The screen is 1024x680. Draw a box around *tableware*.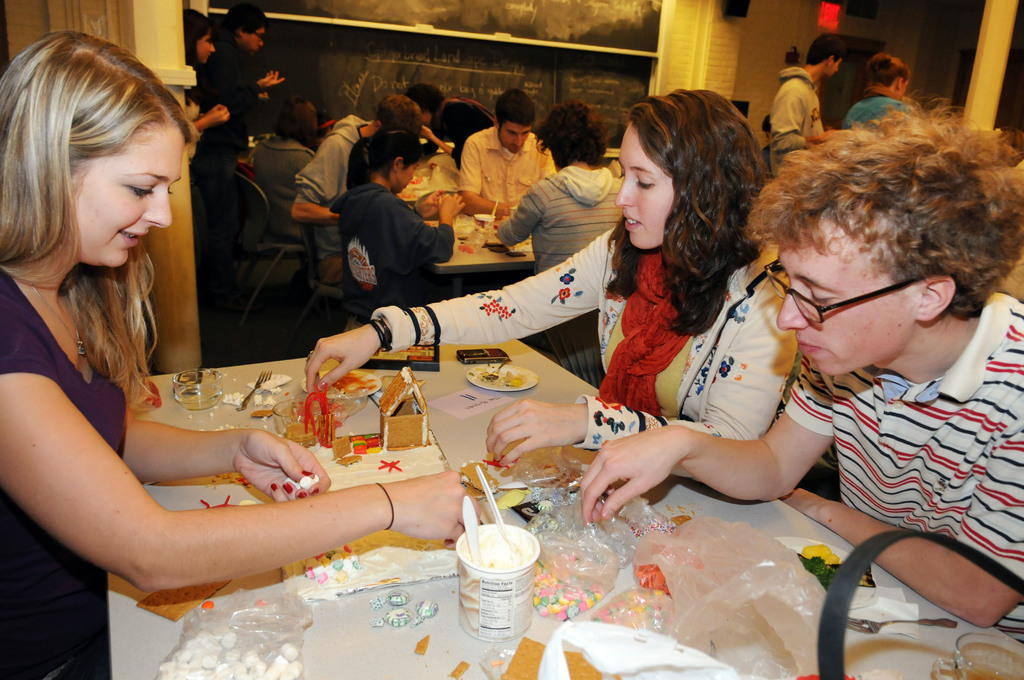
452/215/473/245.
